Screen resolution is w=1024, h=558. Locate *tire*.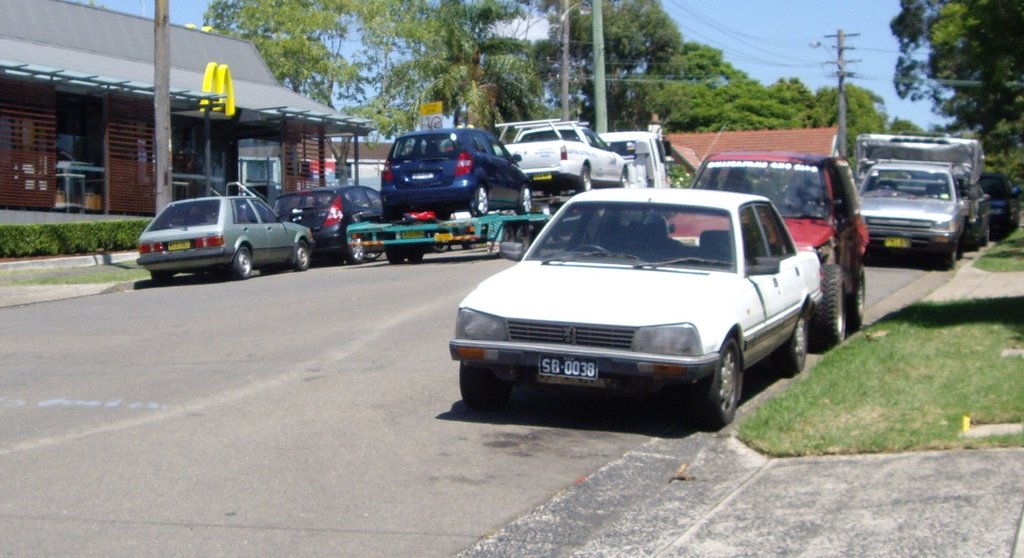
[578,163,591,191].
